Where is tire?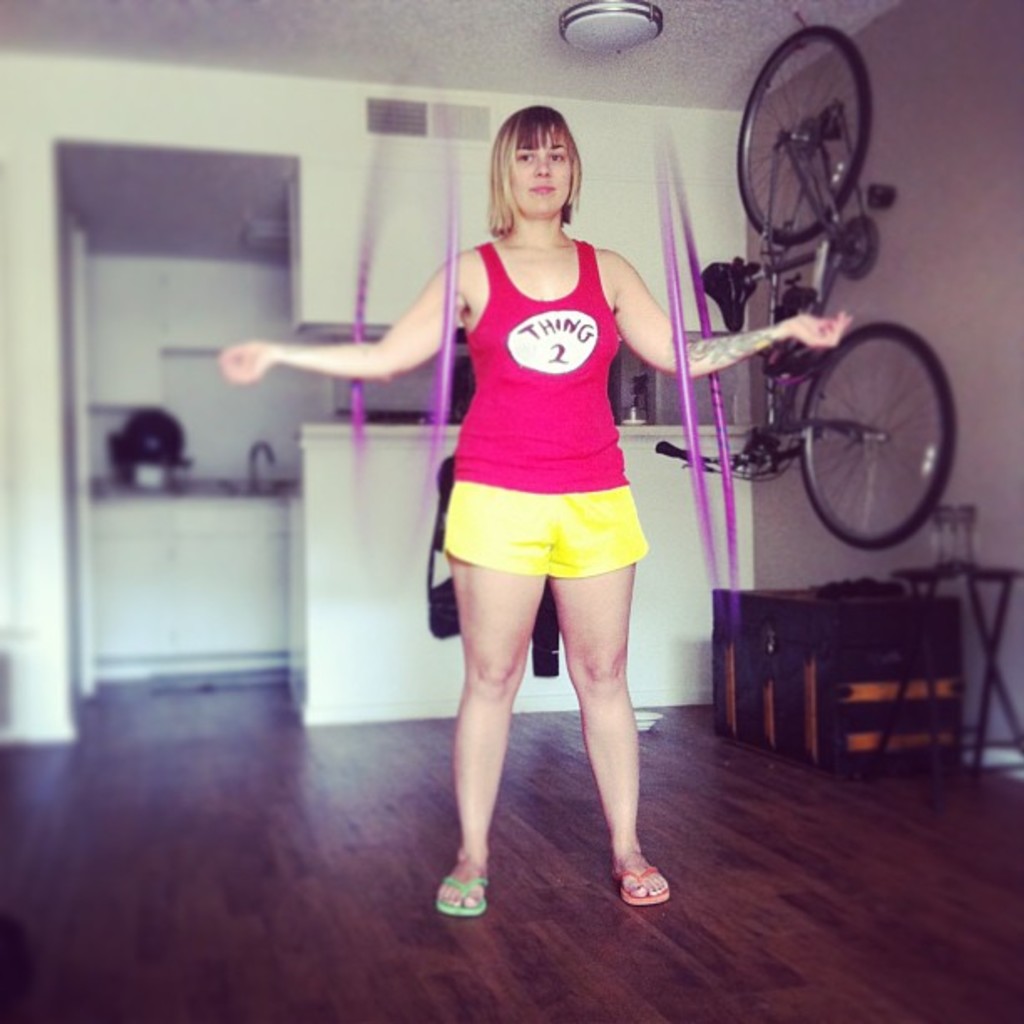
<box>786,310,960,547</box>.
